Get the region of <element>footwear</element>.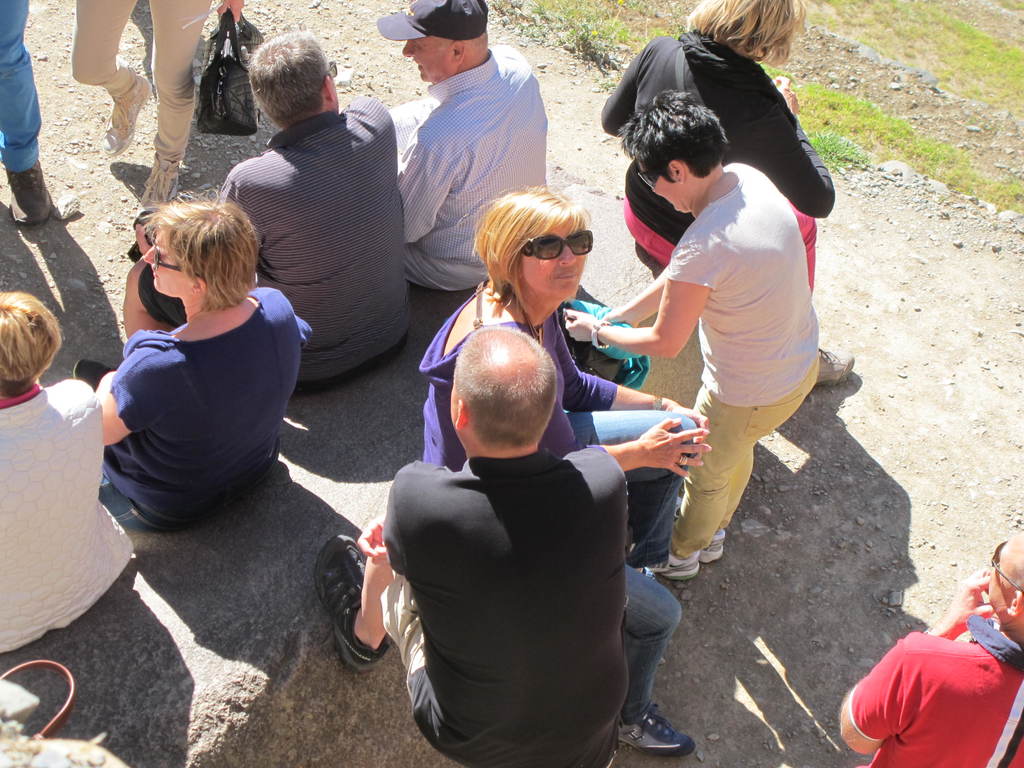
bbox(133, 151, 175, 205).
